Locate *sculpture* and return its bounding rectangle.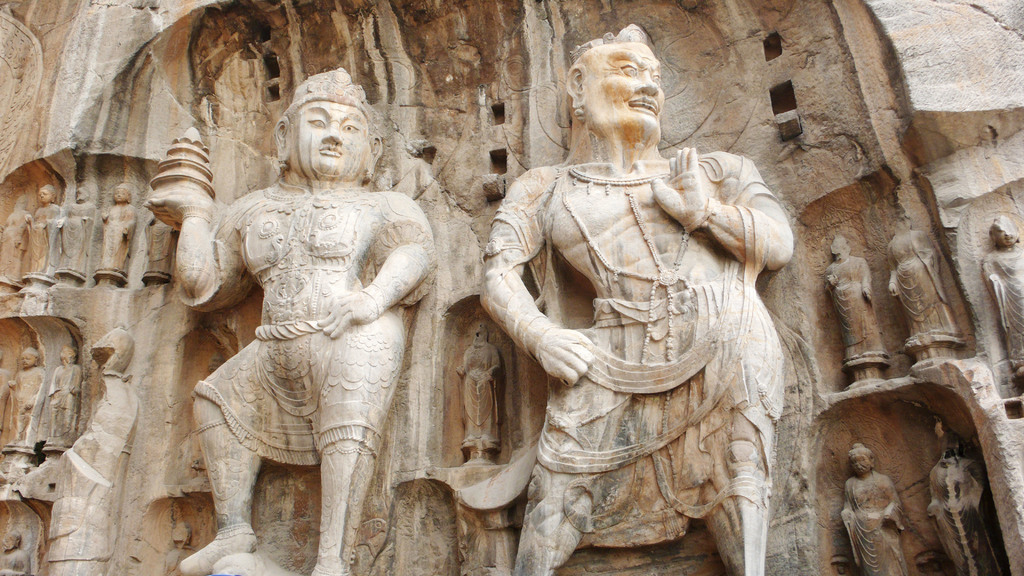
<bbox>58, 182, 94, 286</bbox>.
